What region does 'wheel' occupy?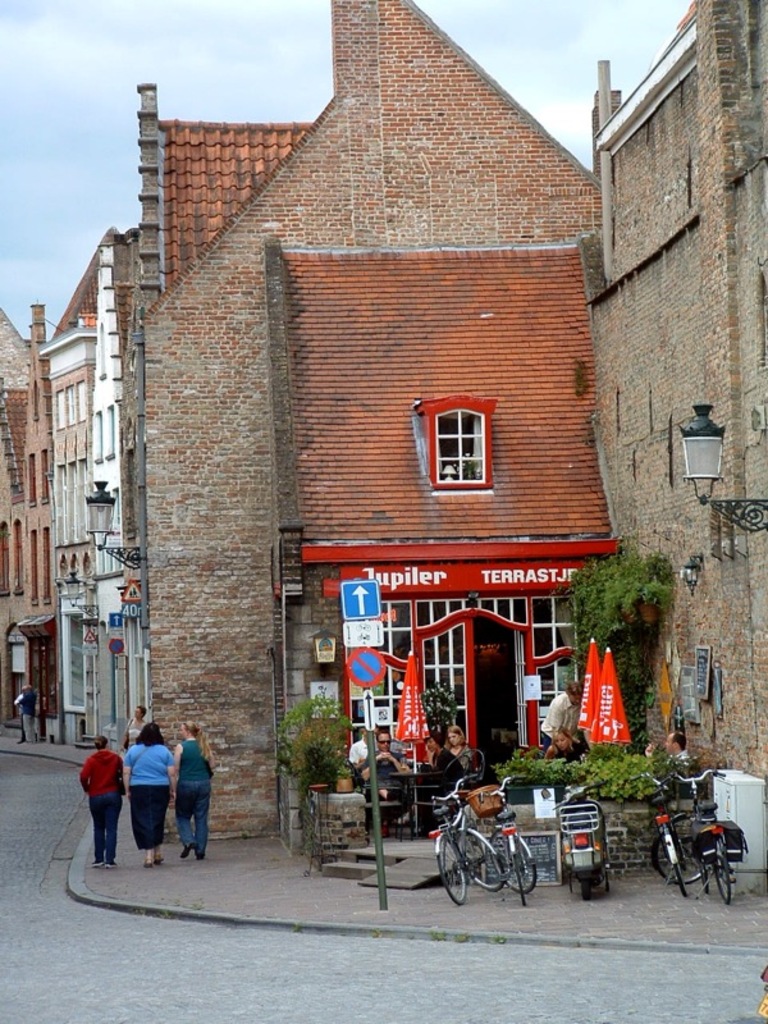
[x1=490, y1=833, x2=538, y2=892].
